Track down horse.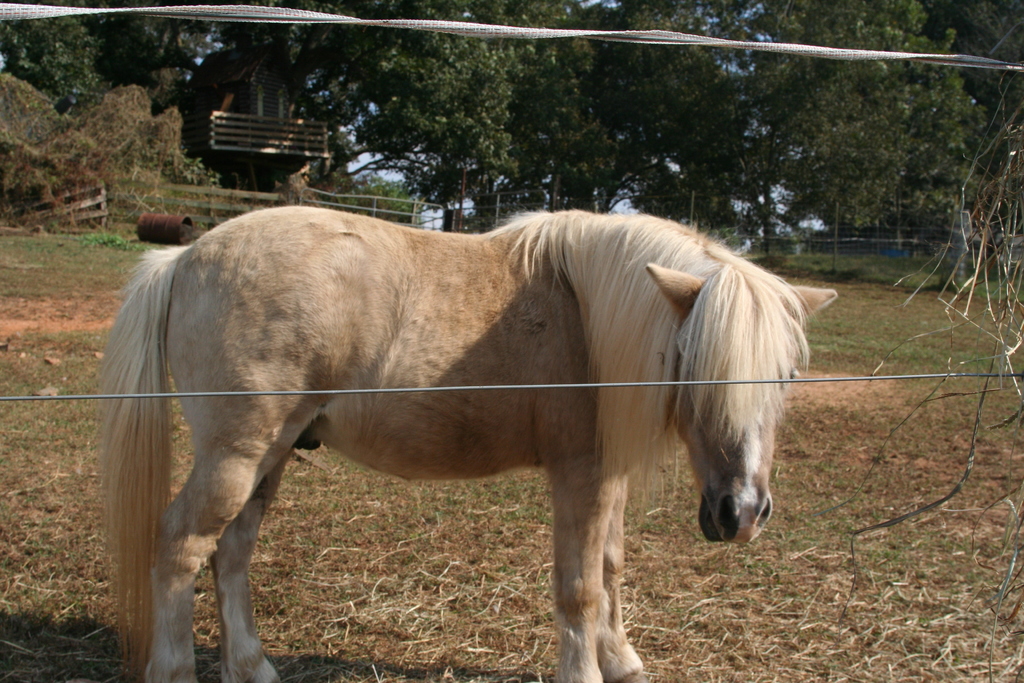
Tracked to <box>94,213,841,682</box>.
